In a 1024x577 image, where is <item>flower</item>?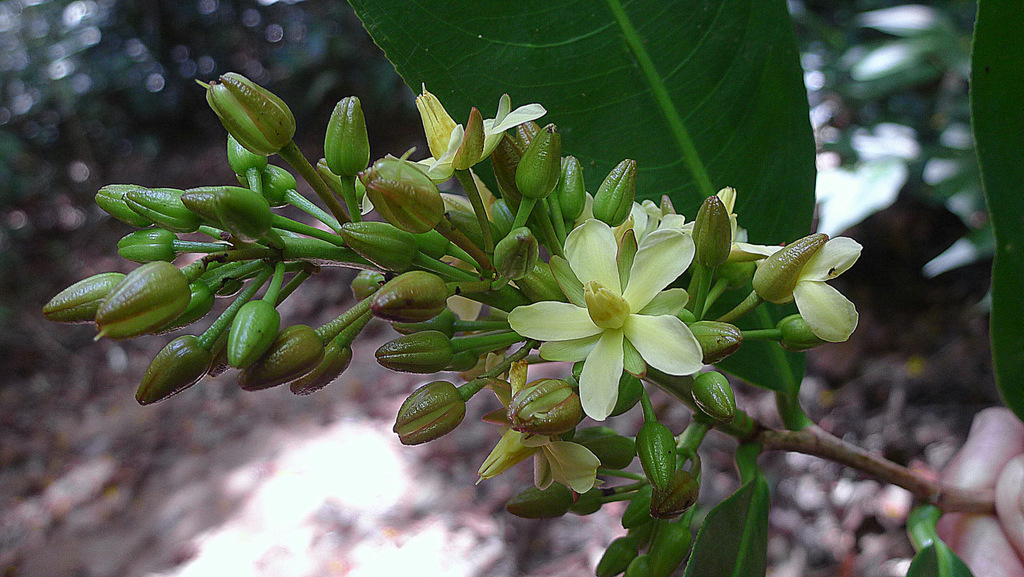
locate(711, 230, 859, 342).
